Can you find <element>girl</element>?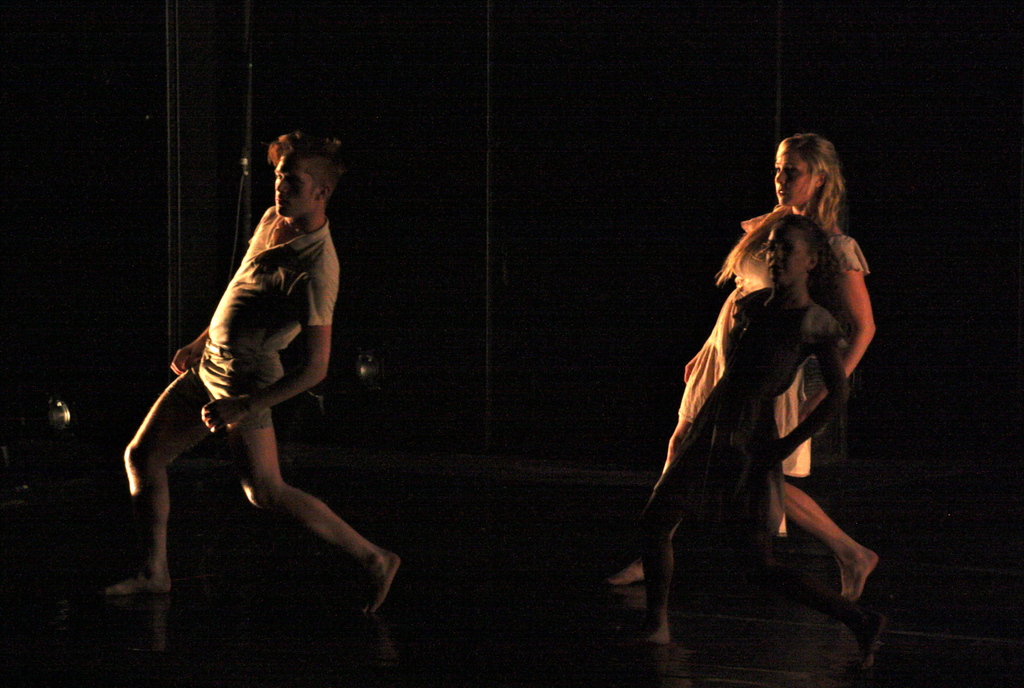
Yes, bounding box: [609,135,892,612].
